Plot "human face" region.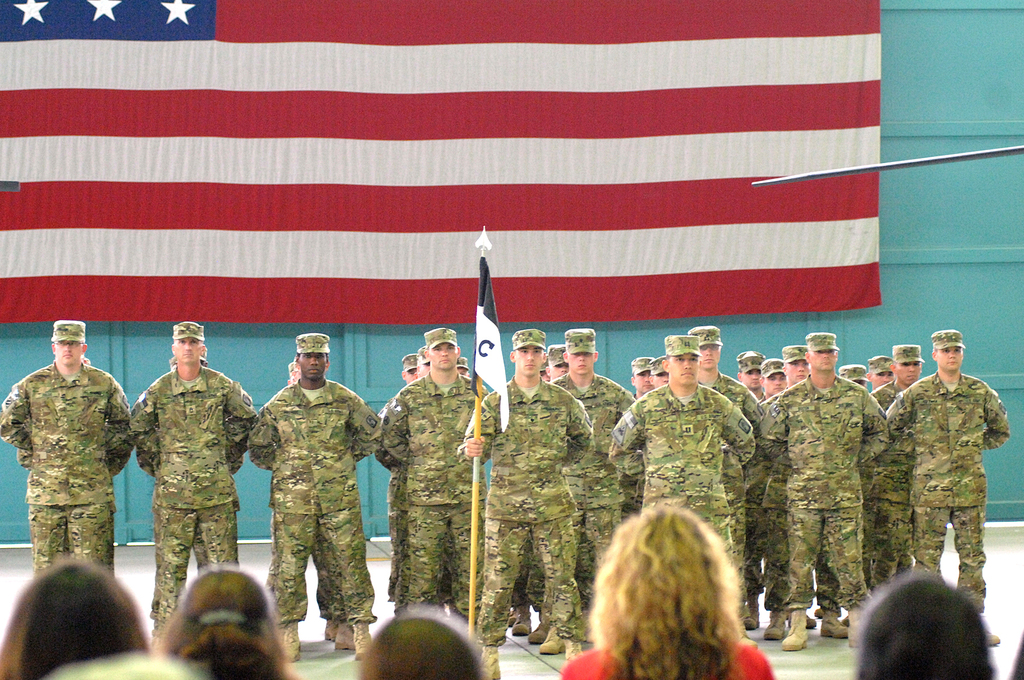
Plotted at bbox=(766, 373, 788, 399).
